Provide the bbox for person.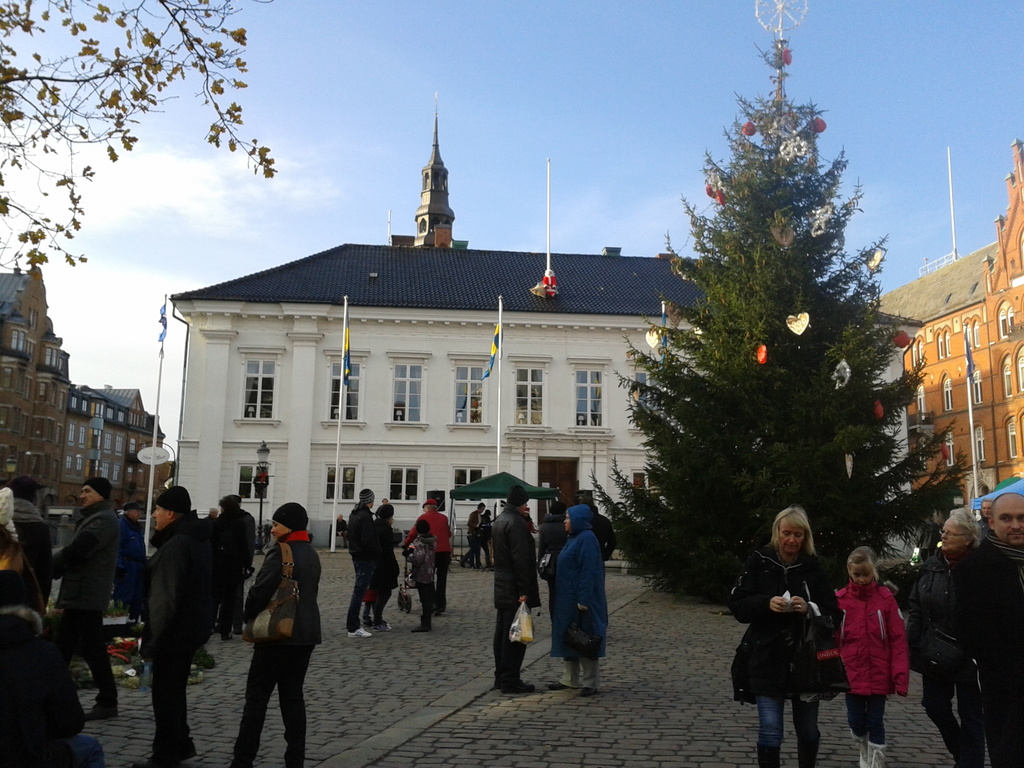
box(975, 491, 1023, 767).
